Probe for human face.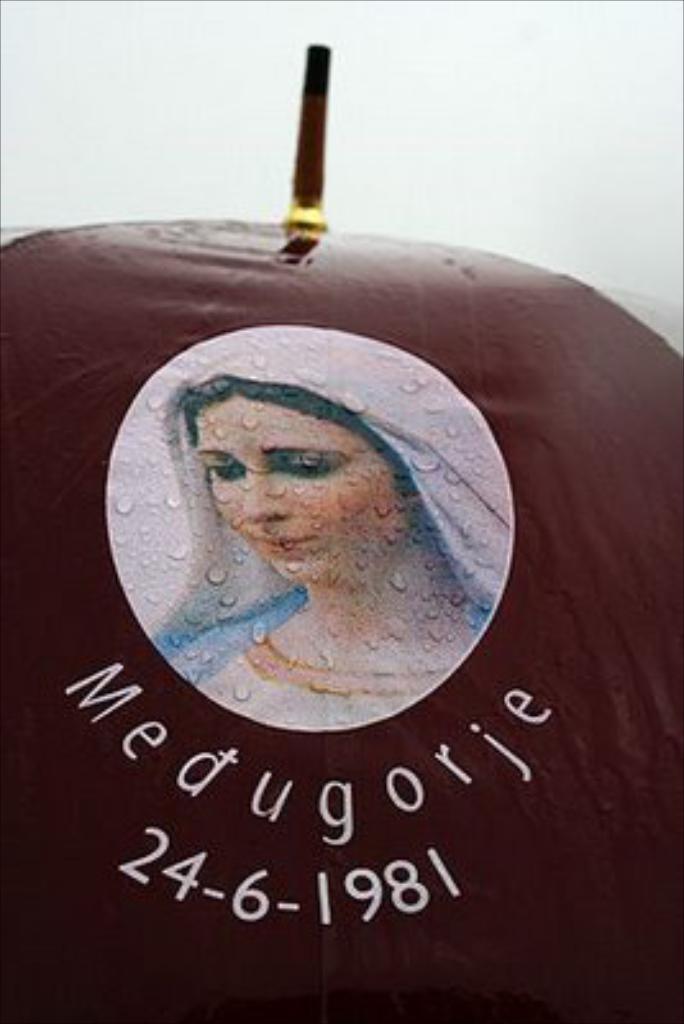
Probe result: (left=192, top=397, right=402, bottom=584).
